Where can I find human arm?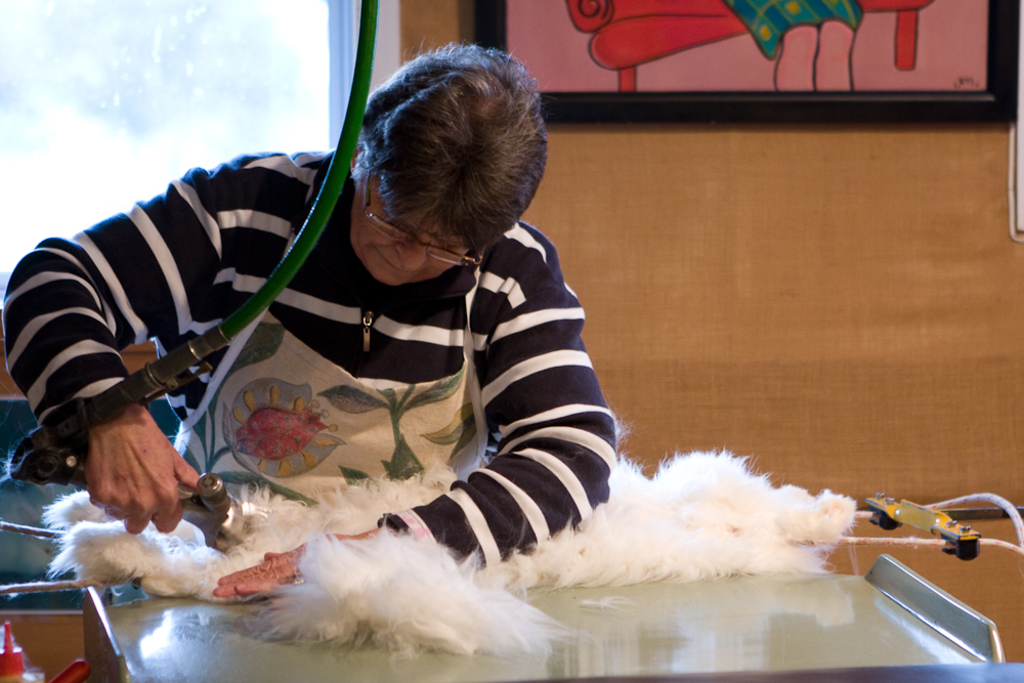
You can find it at box=[26, 226, 238, 563].
